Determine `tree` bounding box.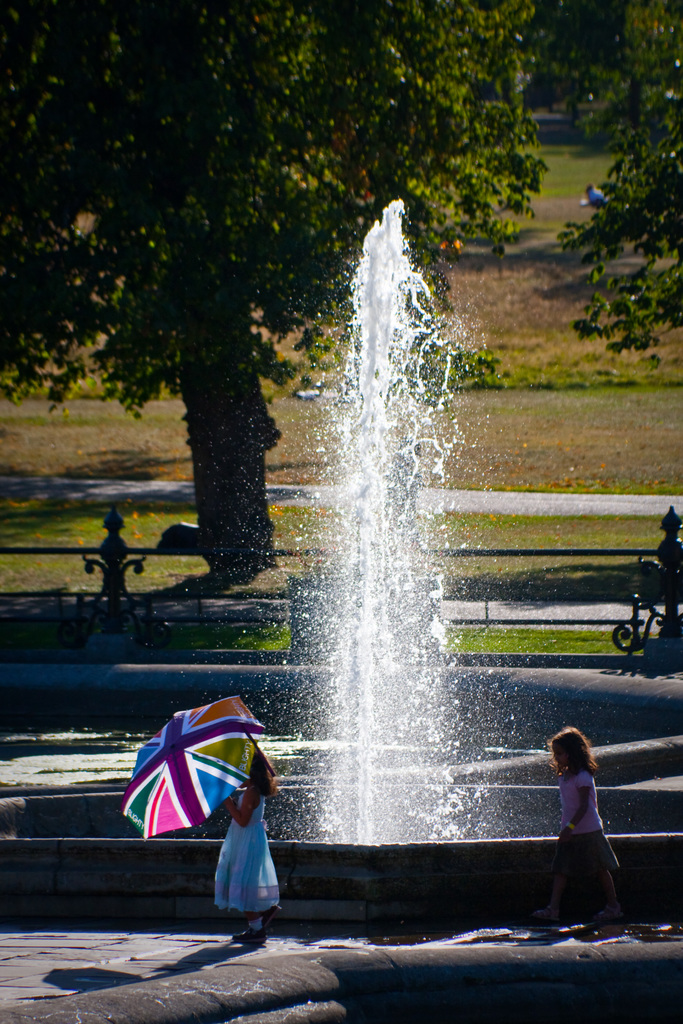
Determined: region(541, 0, 682, 359).
